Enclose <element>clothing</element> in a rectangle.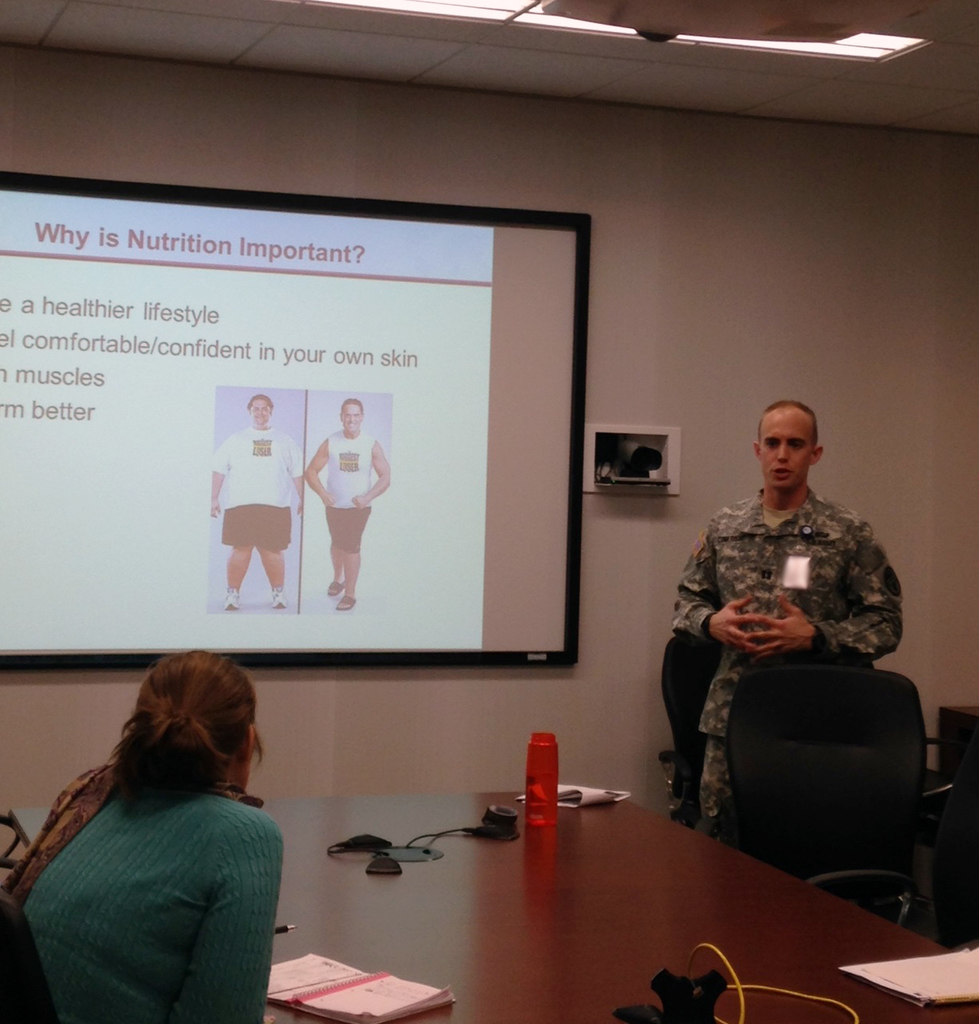
{"x1": 211, "y1": 426, "x2": 303, "y2": 549}.
